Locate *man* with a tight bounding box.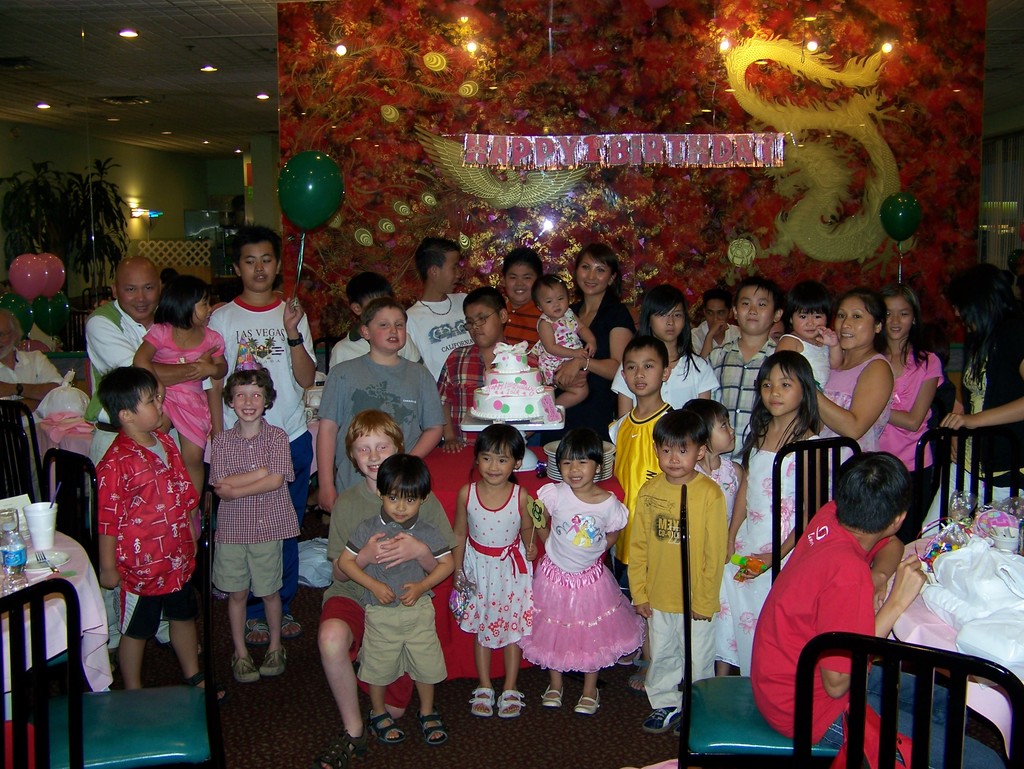
select_region(754, 462, 912, 731).
